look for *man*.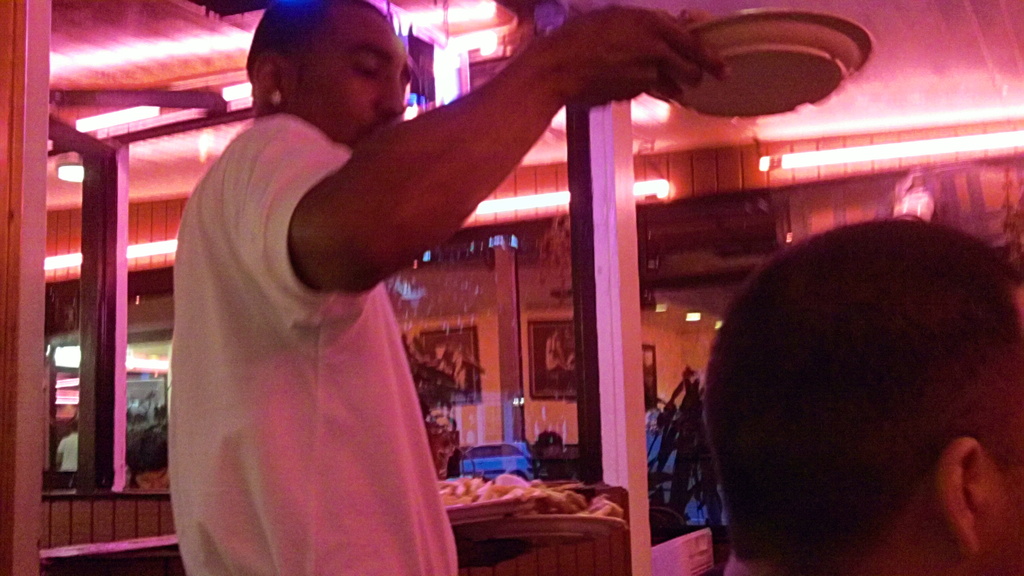
Found: BBox(164, 0, 733, 575).
